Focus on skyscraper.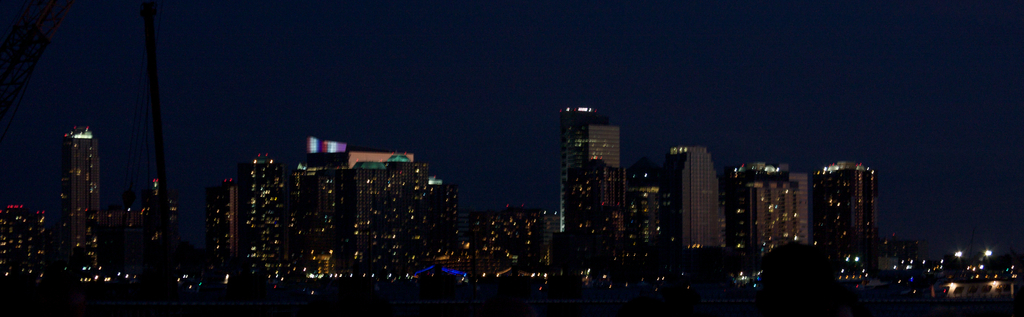
Focused at bbox=(60, 124, 97, 257).
